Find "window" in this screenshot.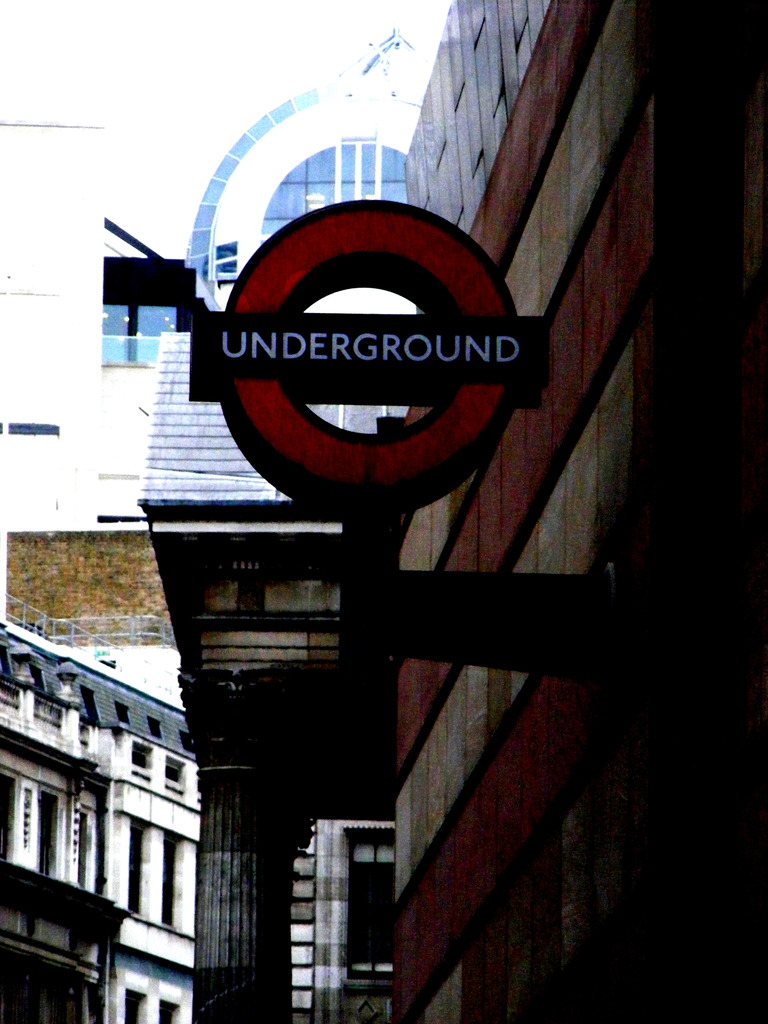
The bounding box for "window" is Rect(19, 787, 38, 868).
